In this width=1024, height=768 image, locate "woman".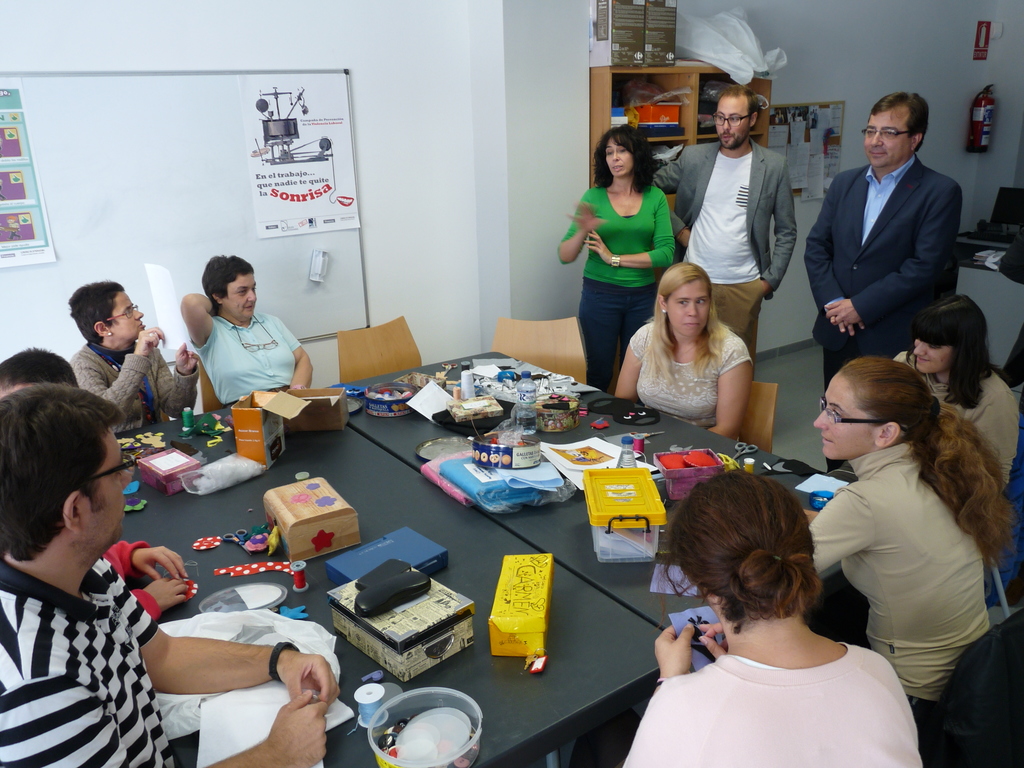
Bounding box: bbox=(70, 283, 201, 435).
